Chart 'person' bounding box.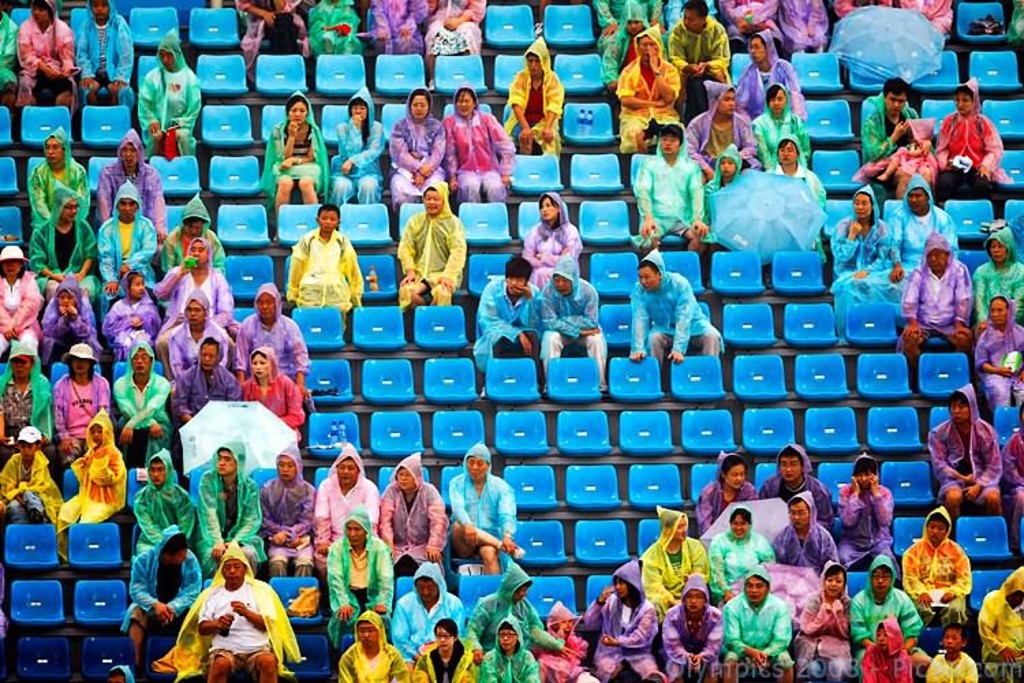
Charted: Rect(507, 36, 563, 157).
